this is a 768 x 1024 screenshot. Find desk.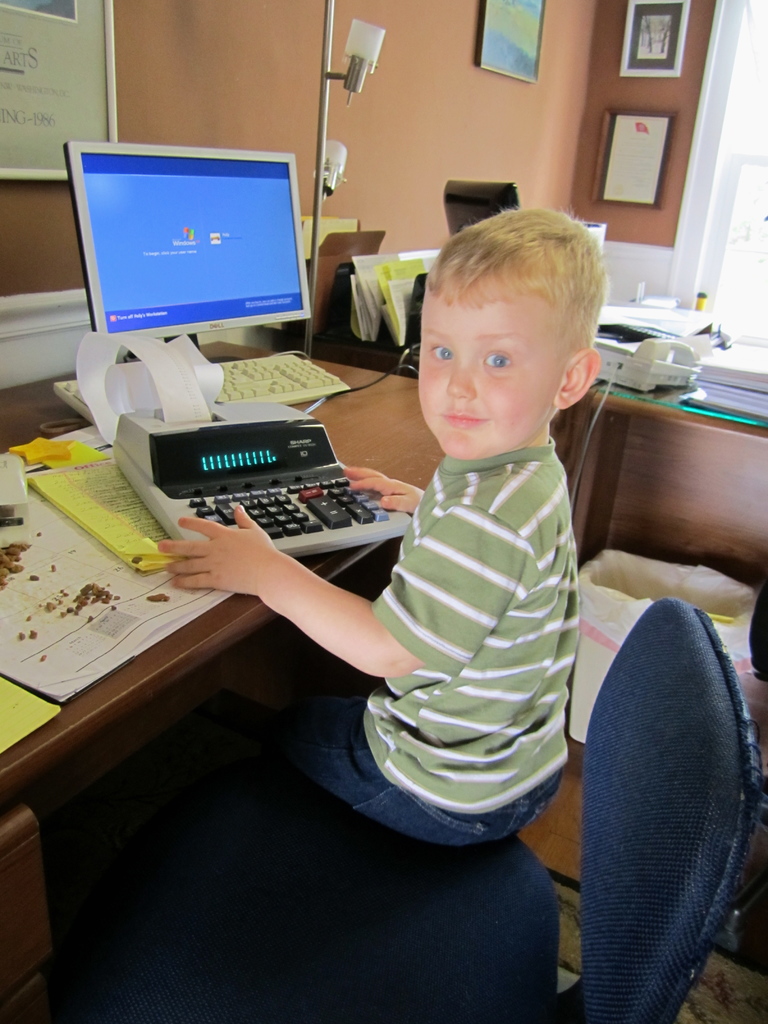
Bounding box: bbox(0, 338, 564, 1023).
